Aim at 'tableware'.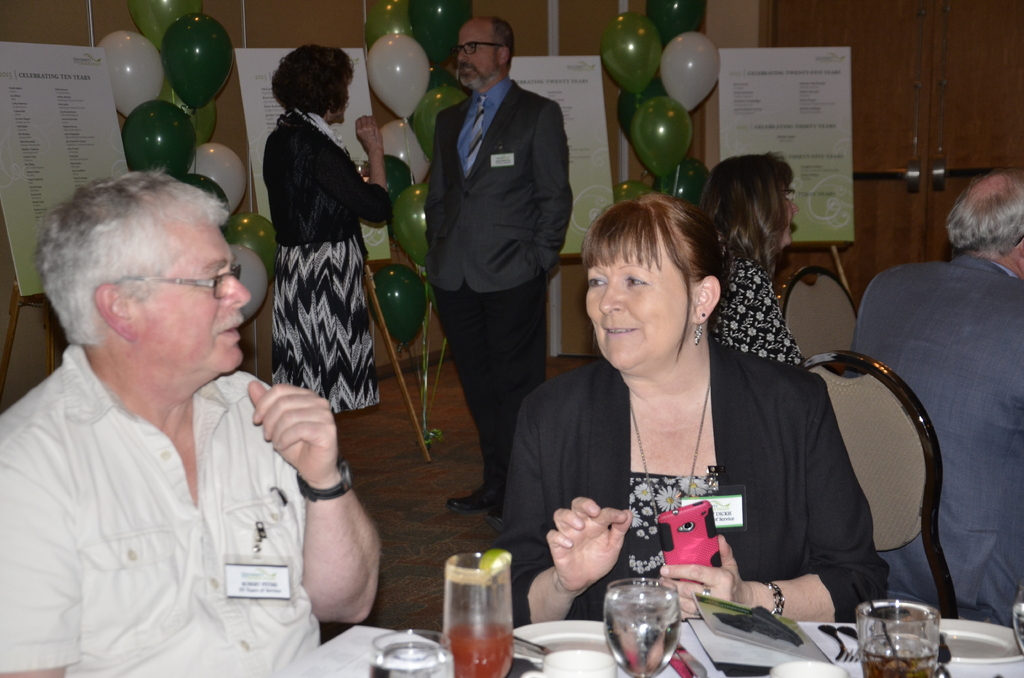
Aimed at (x1=819, y1=622, x2=855, y2=664).
